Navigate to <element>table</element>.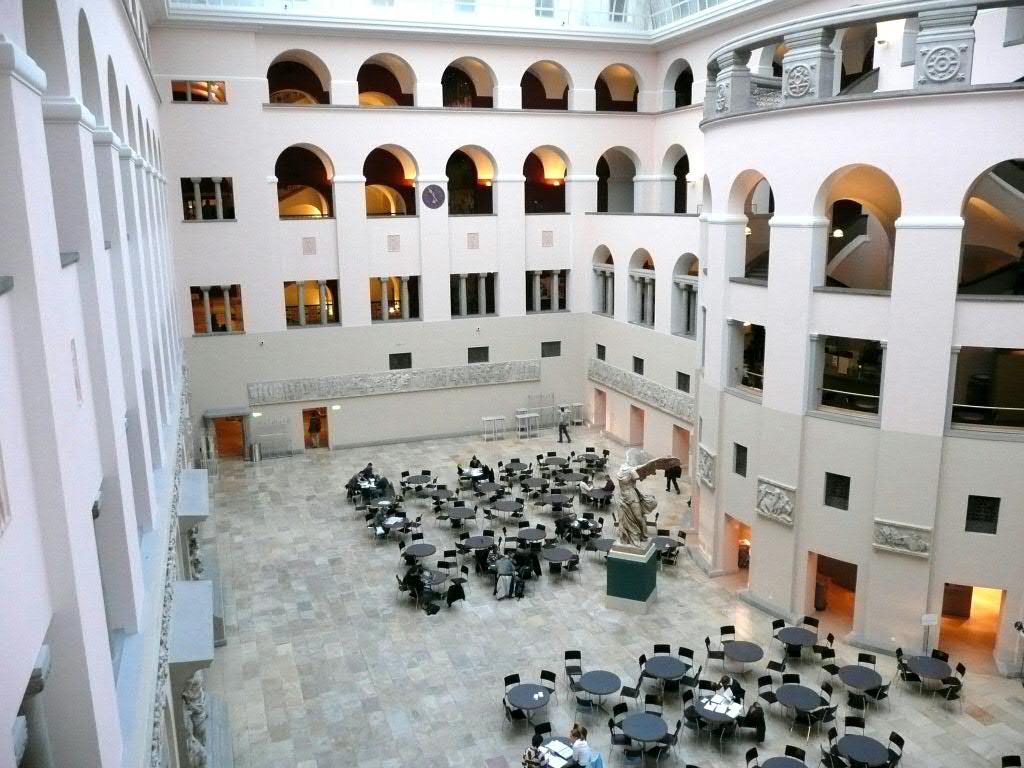
Navigation target: <box>377,516,411,528</box>.
